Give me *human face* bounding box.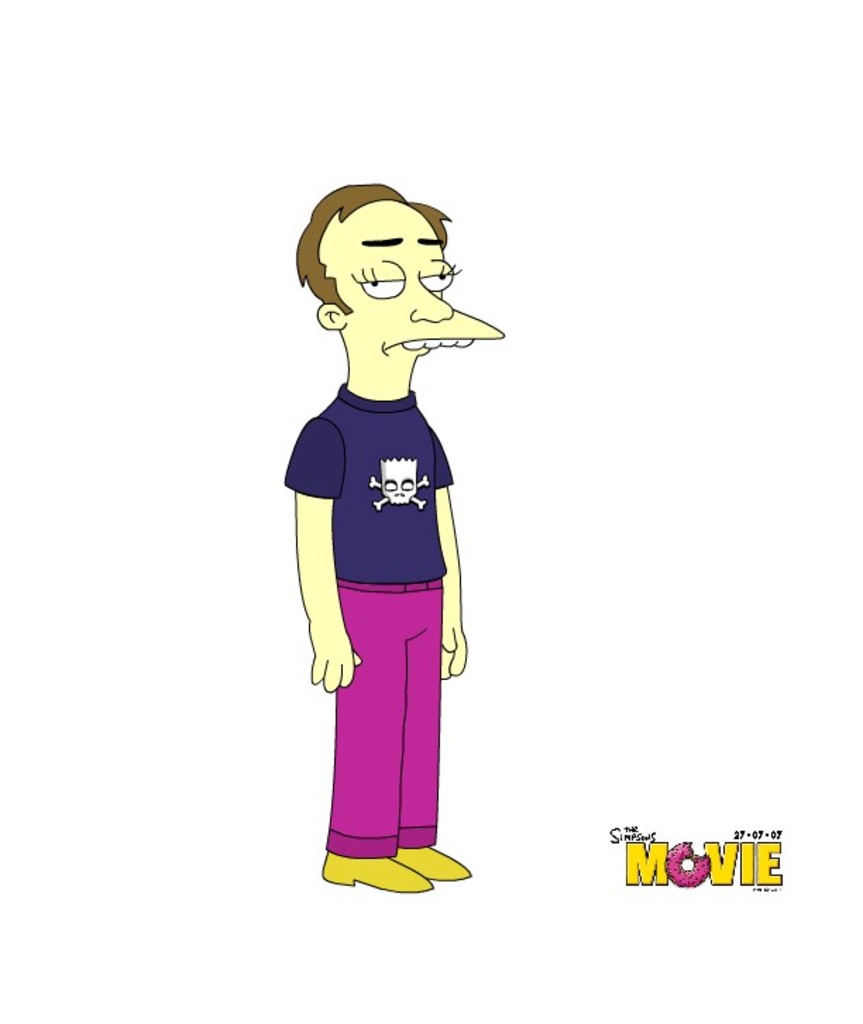
[319, 196, 503, 357].
